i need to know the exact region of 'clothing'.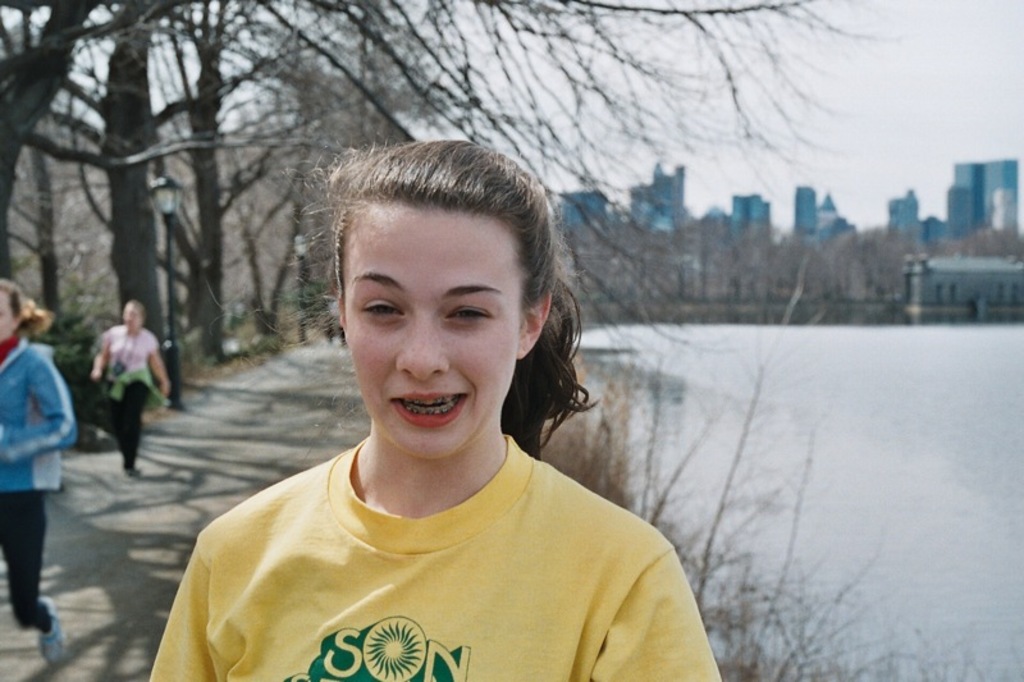
Region: [left=141, top=413, right=717, bottom=677].
